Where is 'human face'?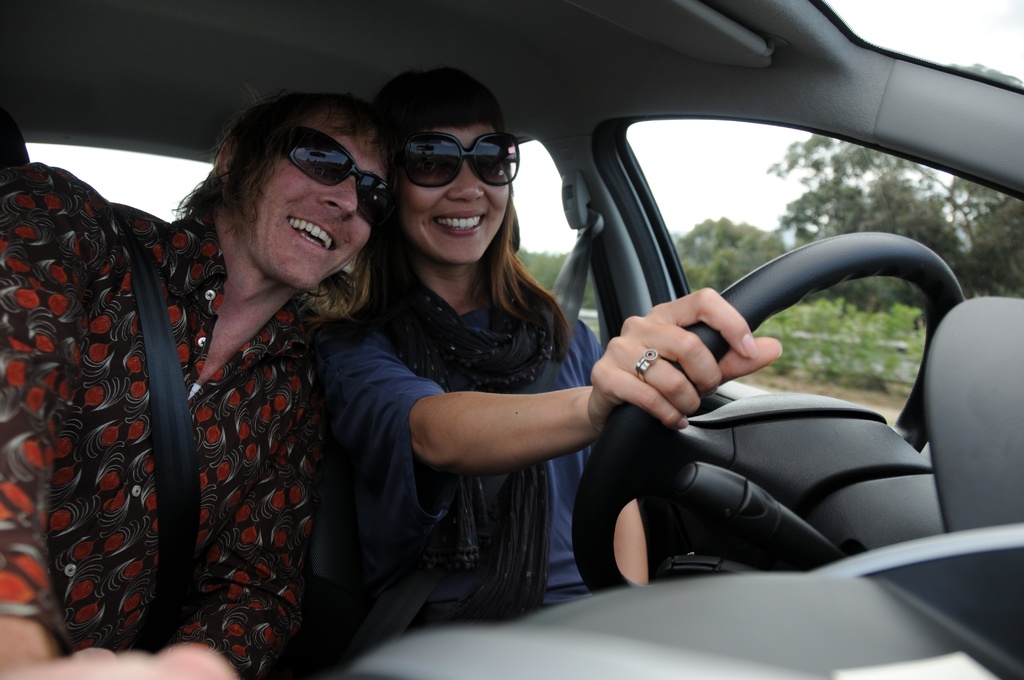
bbox=[397, 124, 509, 261].
